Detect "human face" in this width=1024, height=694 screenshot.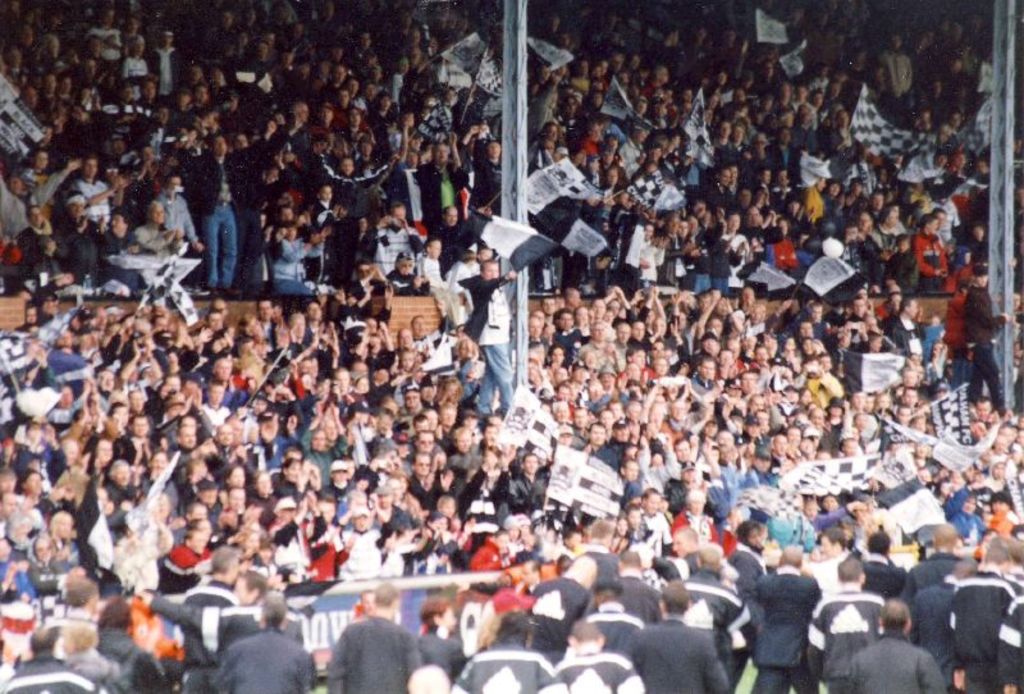
Detection: bbox=(357, 360, 367, 375).
